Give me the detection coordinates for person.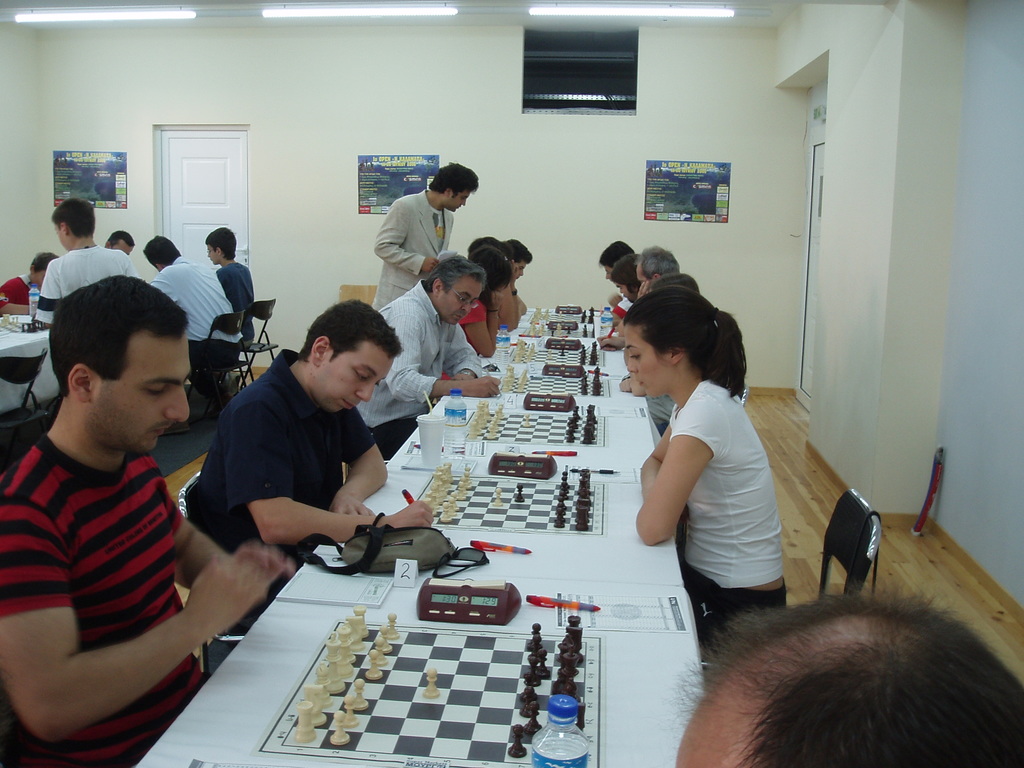
<bbox>136, 235, 243, 369</bbox>.
